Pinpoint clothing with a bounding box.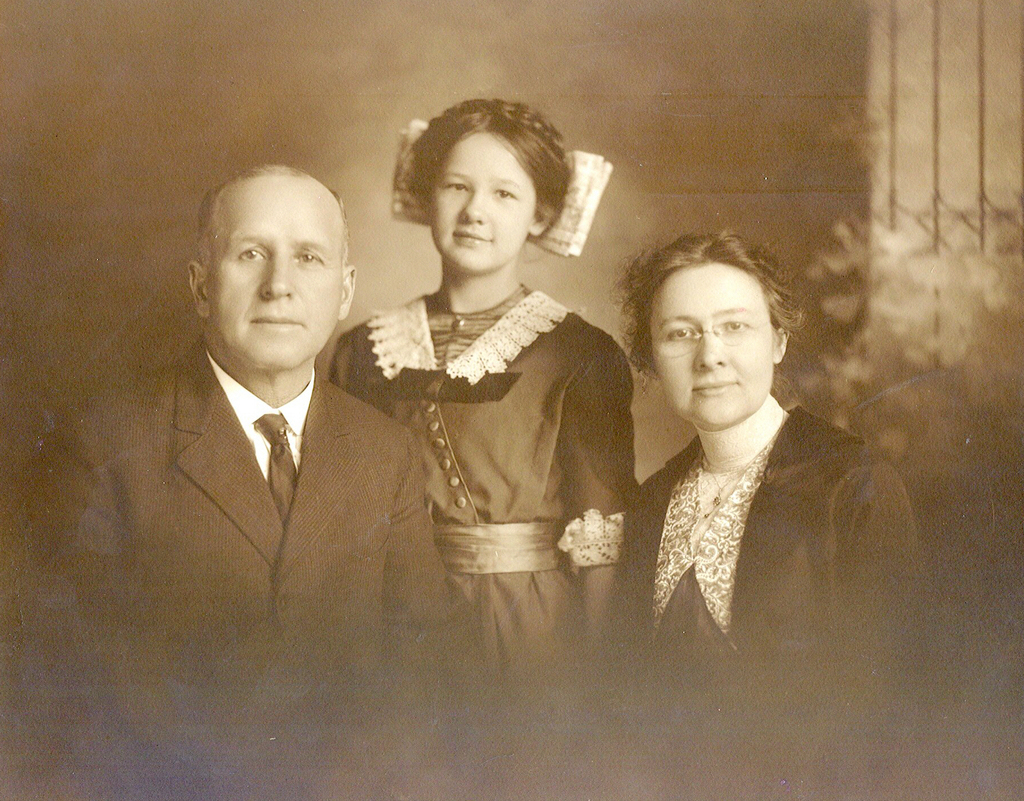
left=28, top=332, right=455, bottom=800.
